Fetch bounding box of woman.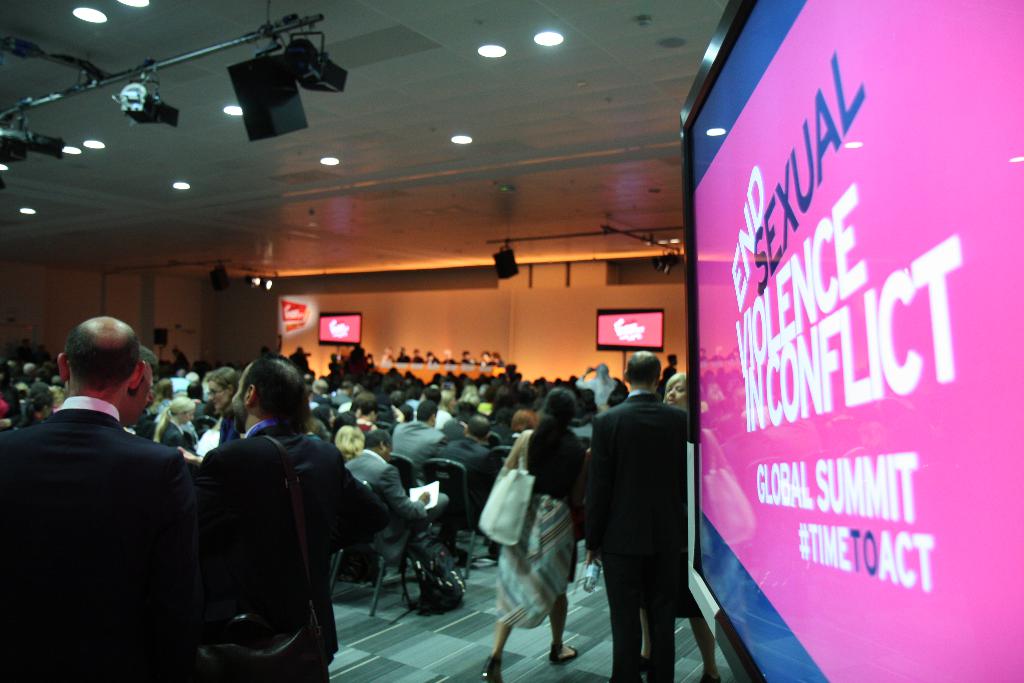
Bbox: {"left": 155, "top": 382, "right": 191, "bottom": 461}.
